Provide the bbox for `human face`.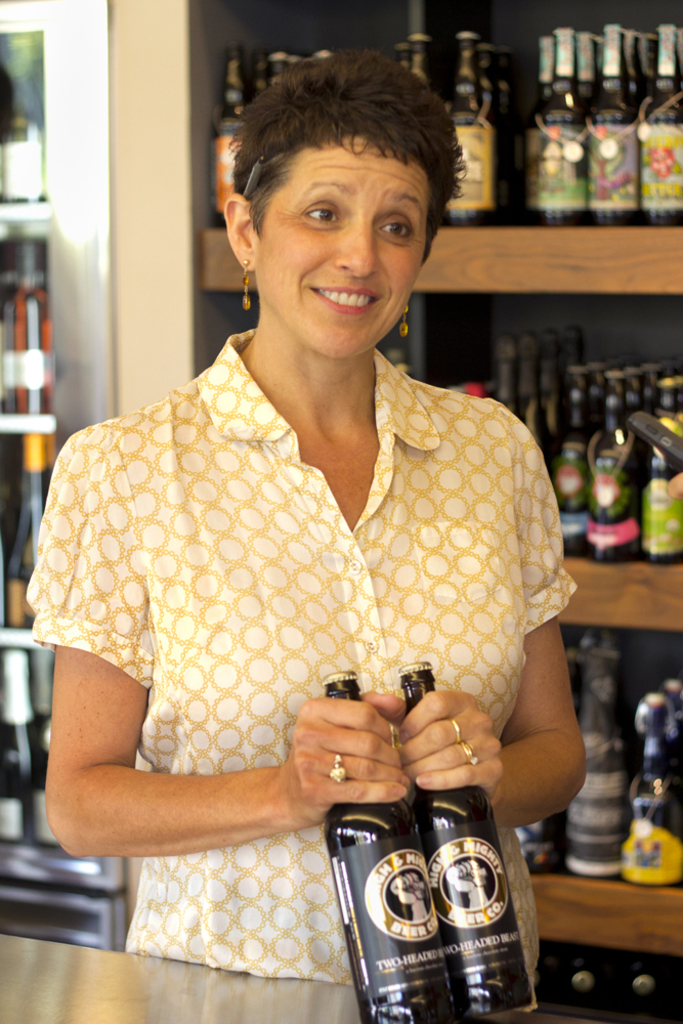
crop(256, 130, 429, 355).
